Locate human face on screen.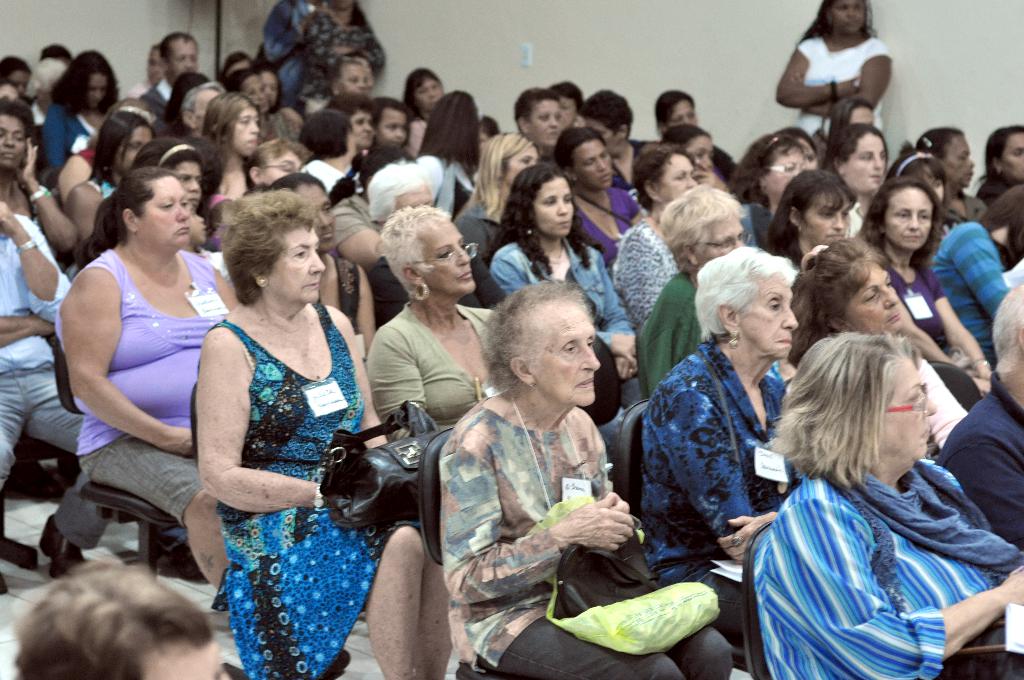
On screen at 940/125/975/182.
